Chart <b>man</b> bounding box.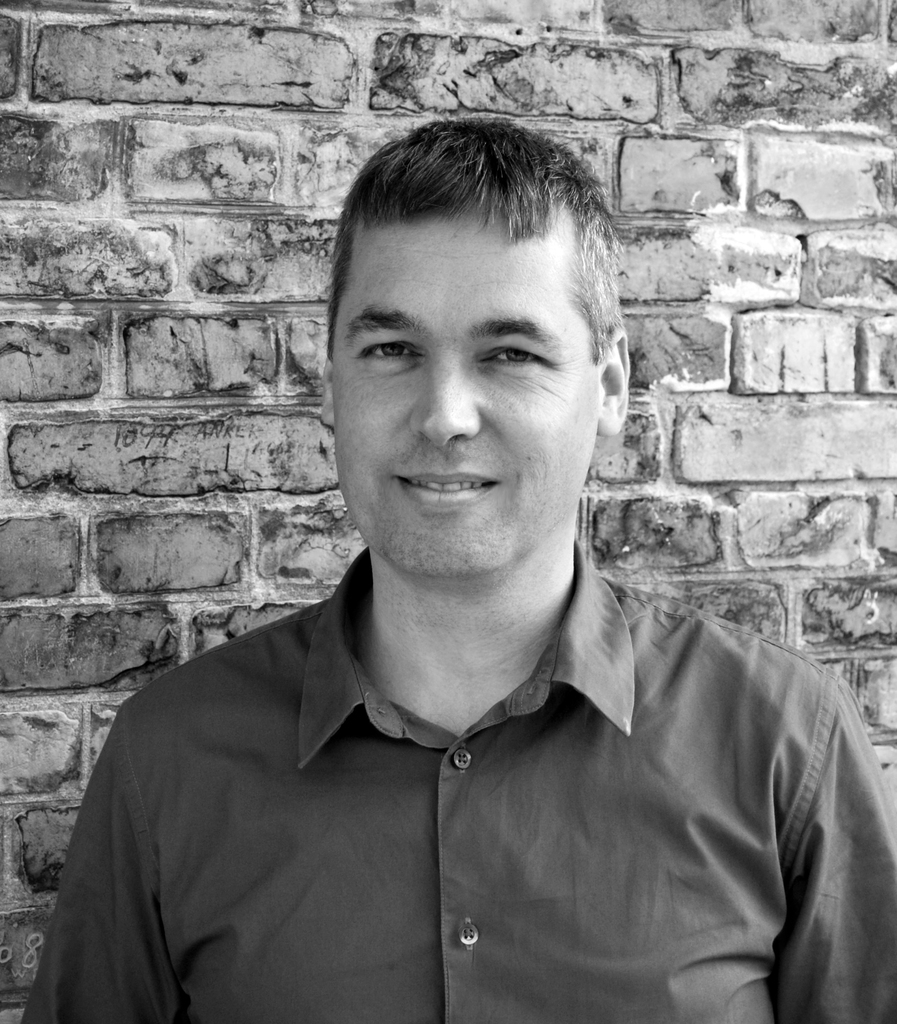
Charted: 14:118:896:1023.
